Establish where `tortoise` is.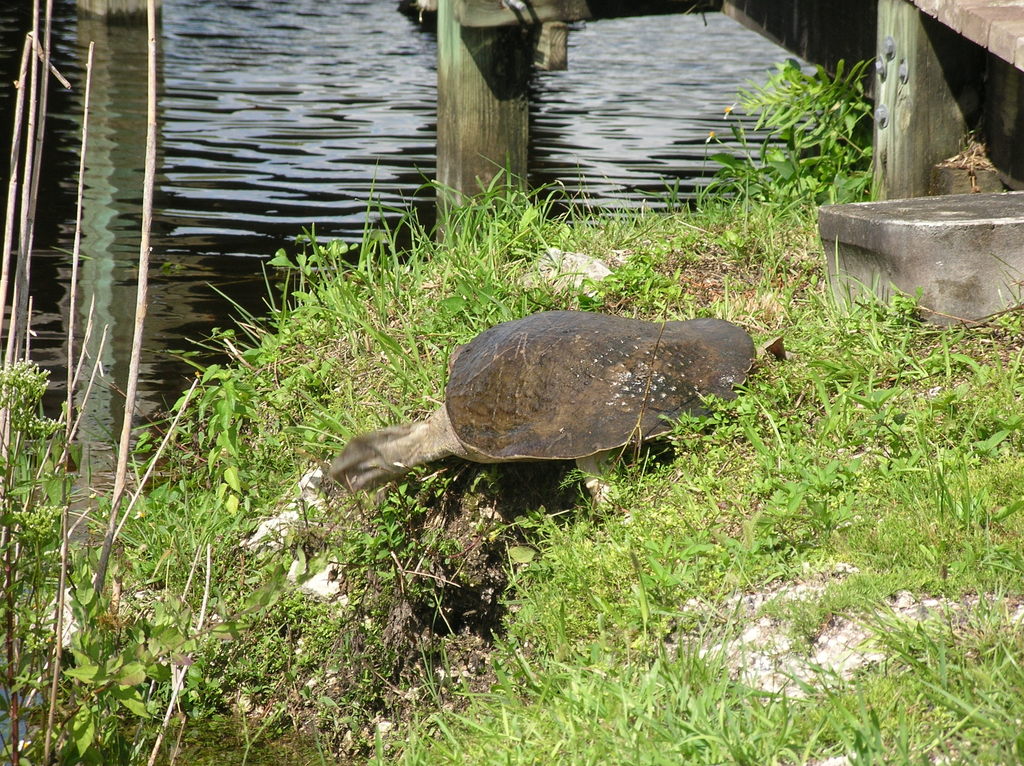
Established at [left=323, top=310, right=786, bottom=511].
